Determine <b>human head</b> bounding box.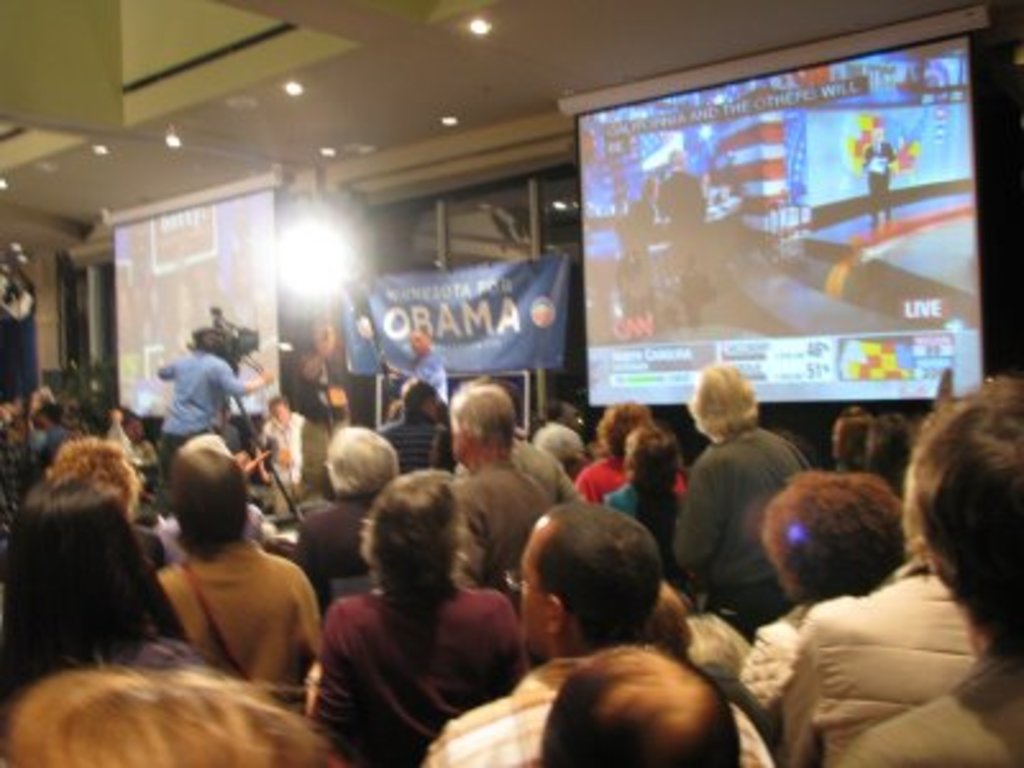
Determined: 899, 379, 1021, 655.
